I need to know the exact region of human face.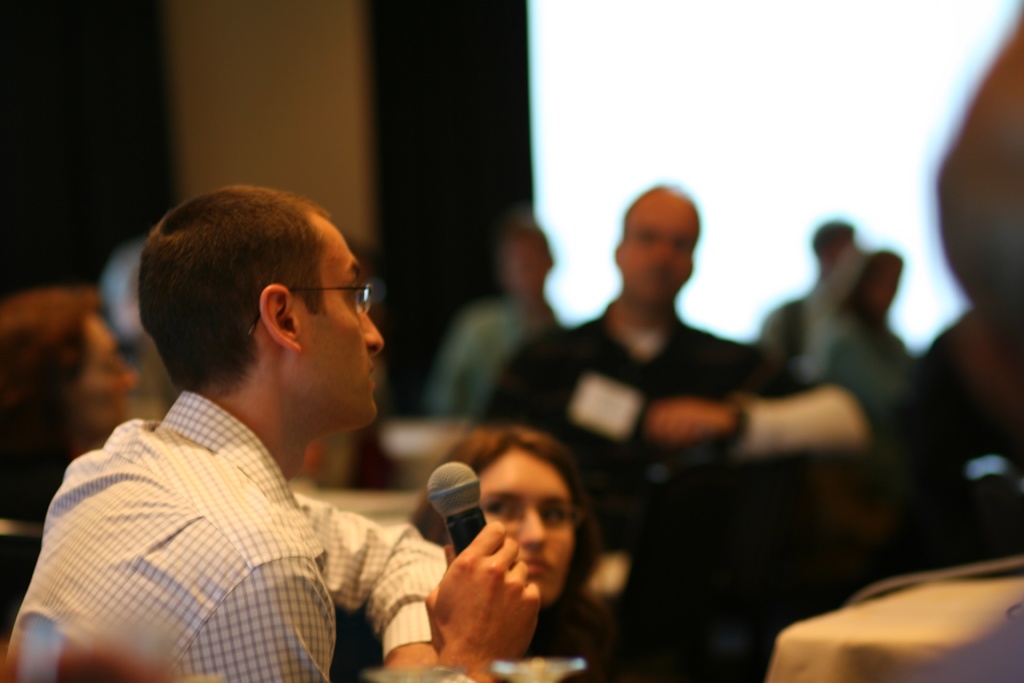
Region: {"left": 290, "top": 209, "right": 388, "bottom": 429}.
